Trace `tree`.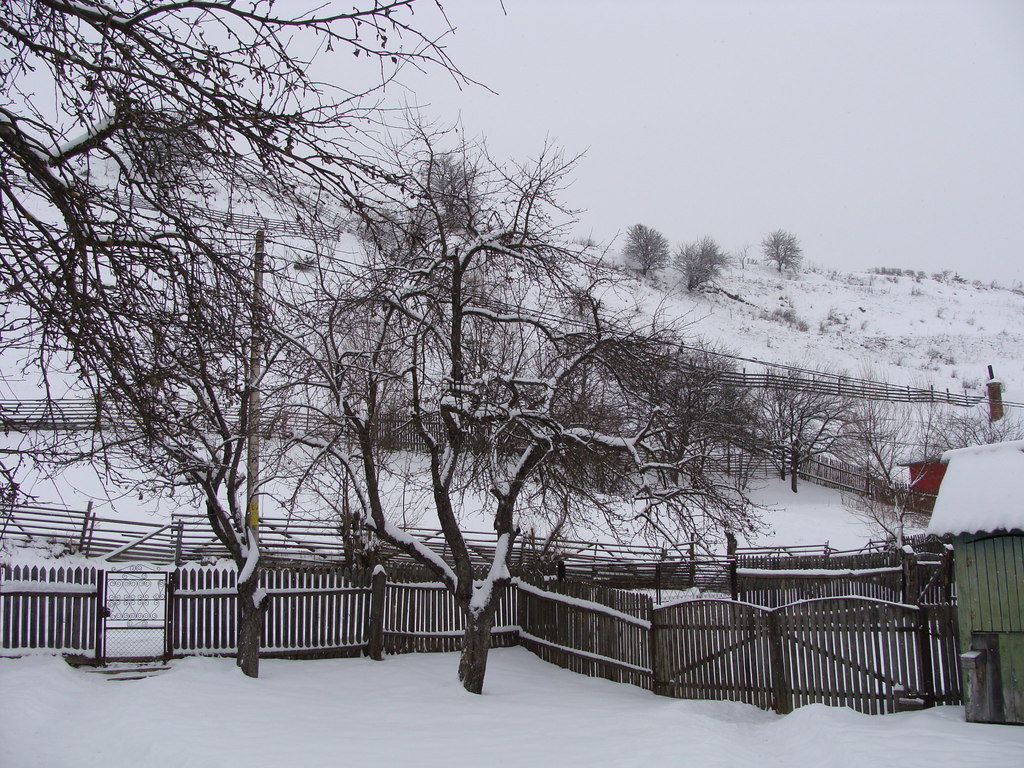
Traced to detection(415, 147, 484, 226).
